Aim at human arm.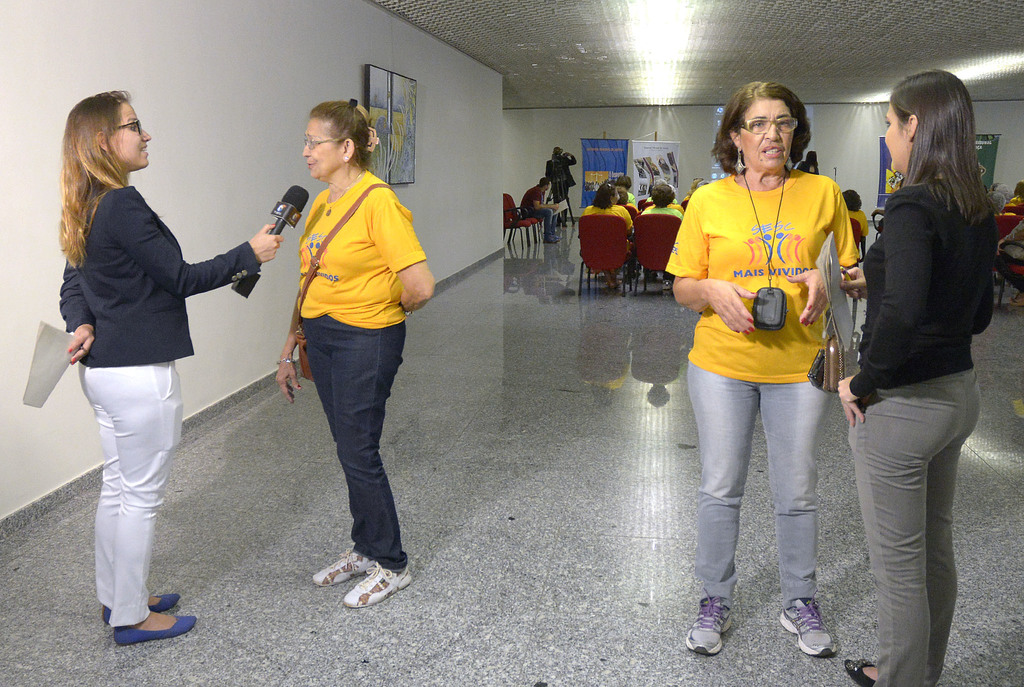
Aimed at rect(621, 208, 635, 238).
